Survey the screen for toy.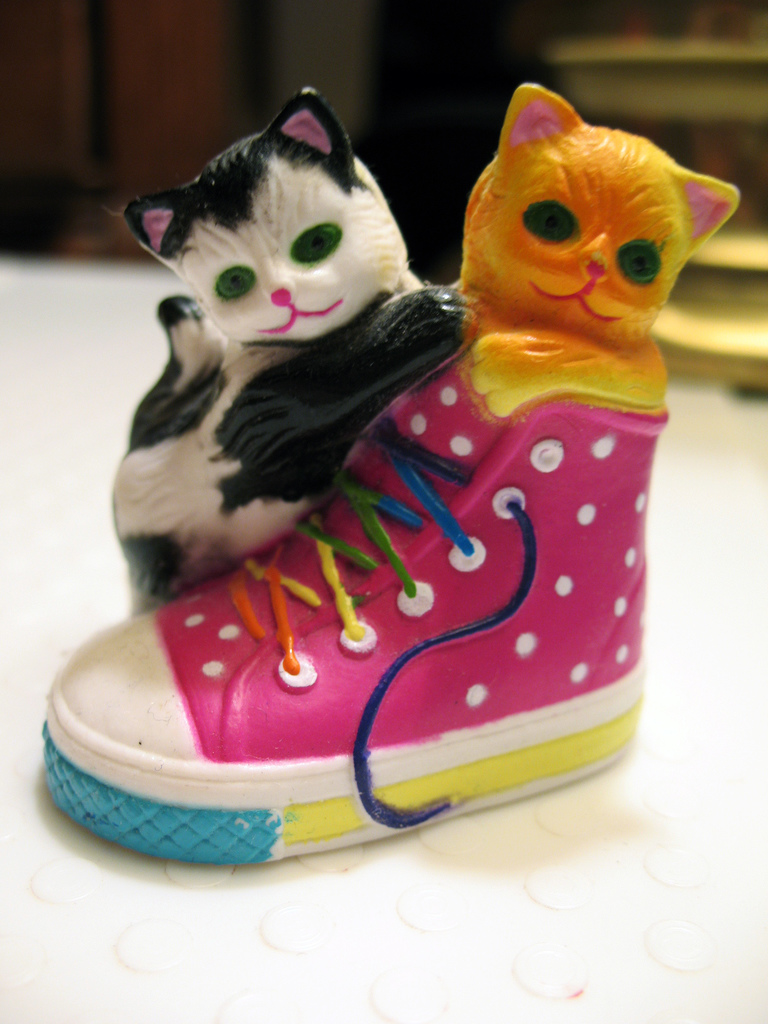
Survey found: (10, 161, 713, 836).
